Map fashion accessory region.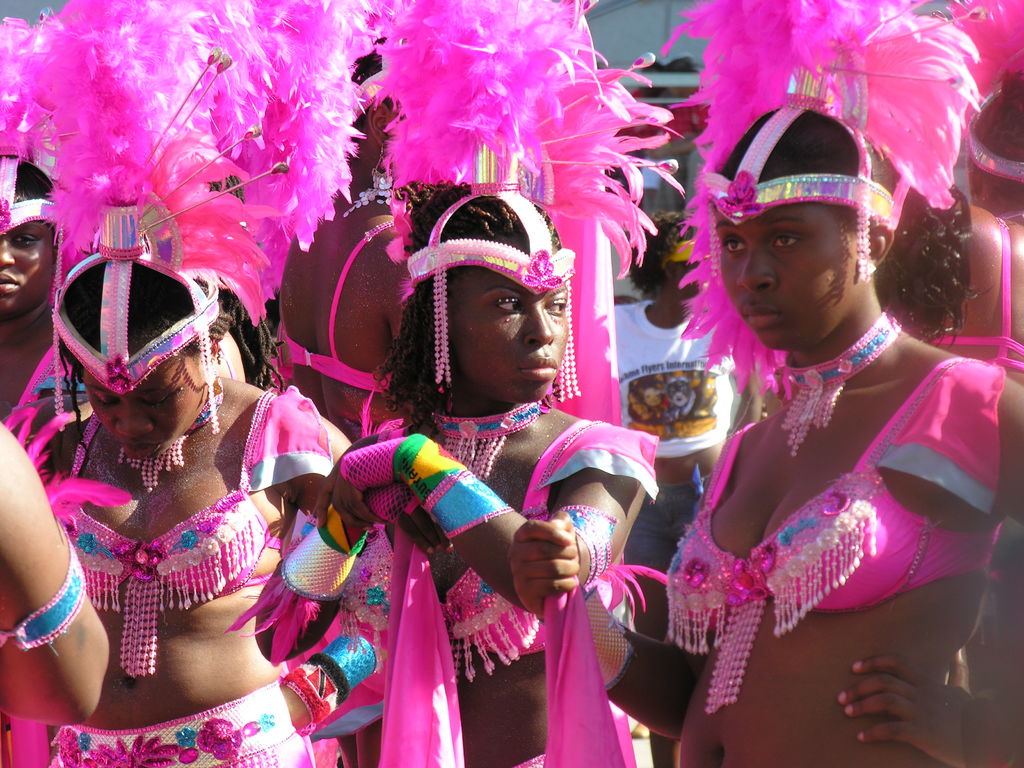
Mapped to select_region(332, 433, 405, 490).
